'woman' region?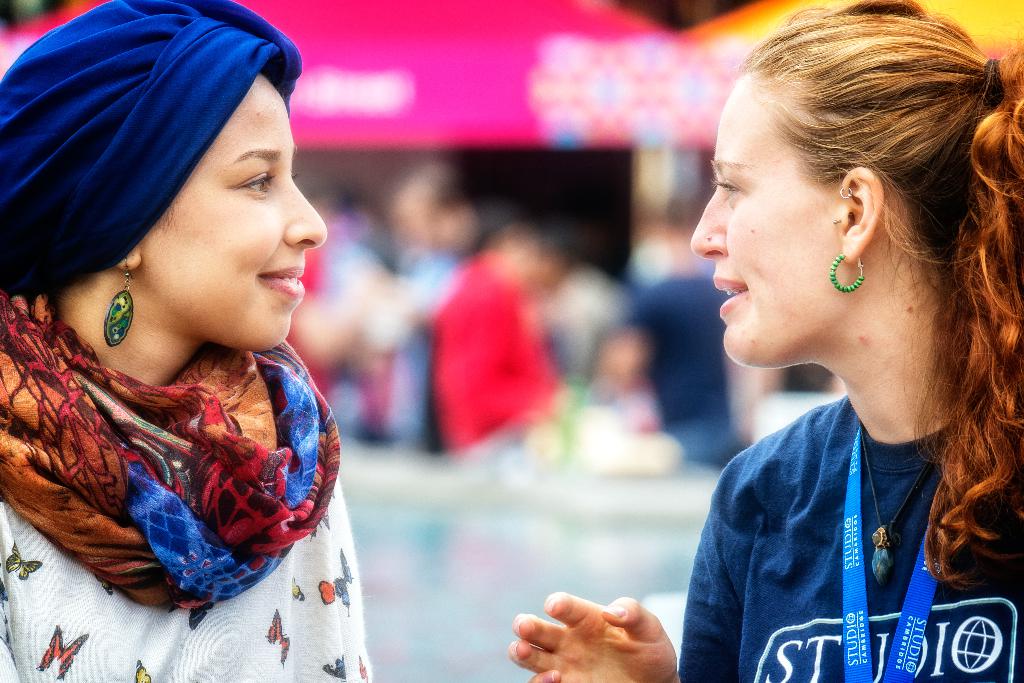
(623,0,1021,679)
